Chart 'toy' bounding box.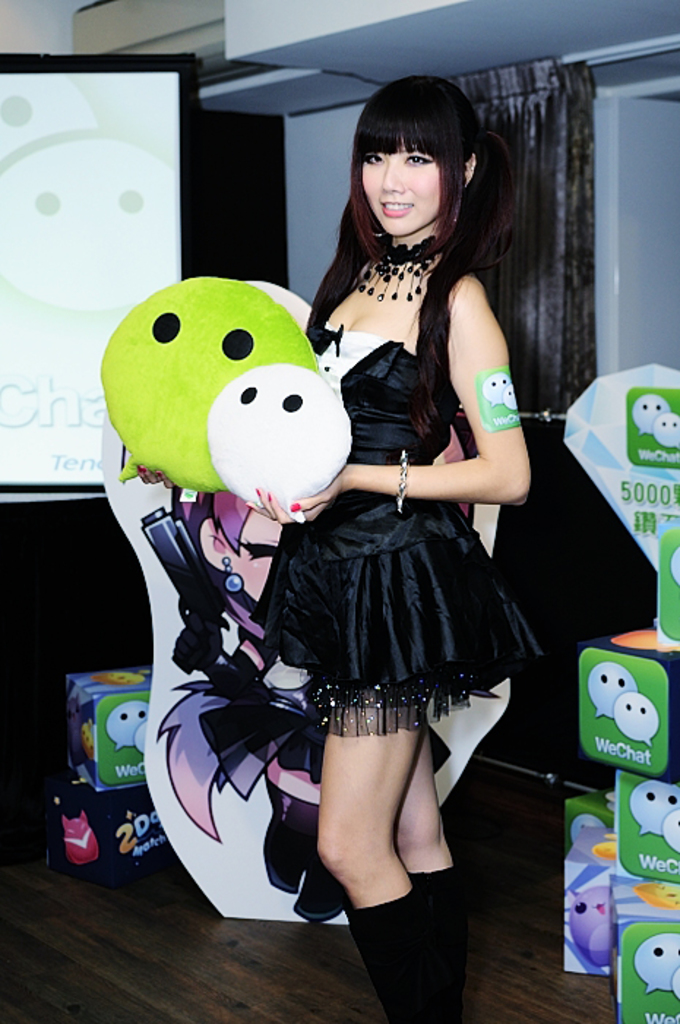
Charted: box(206, 363, 350, 516).
